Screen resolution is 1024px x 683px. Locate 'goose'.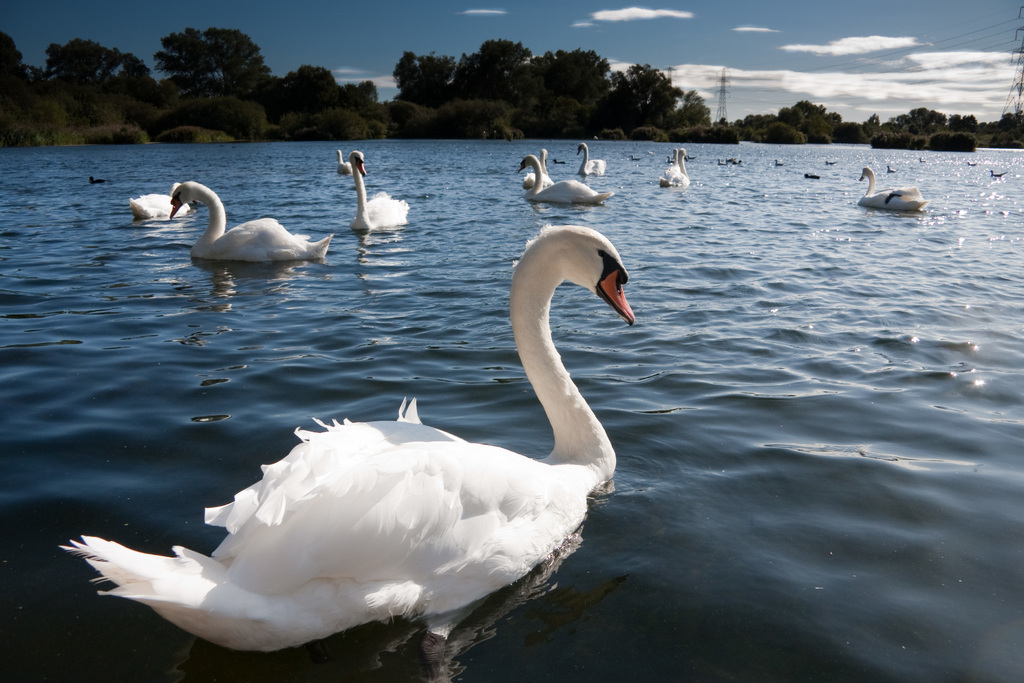
crop(856, 162, 925, 213).
